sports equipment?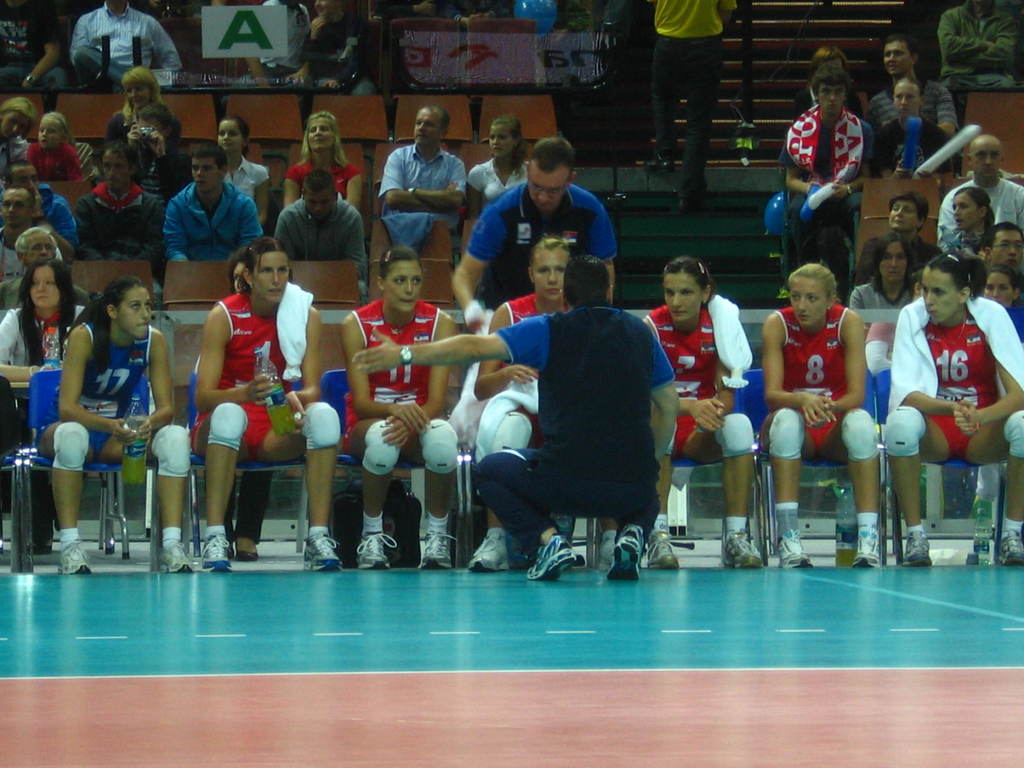
select_region(160, 545, 192, 573)
